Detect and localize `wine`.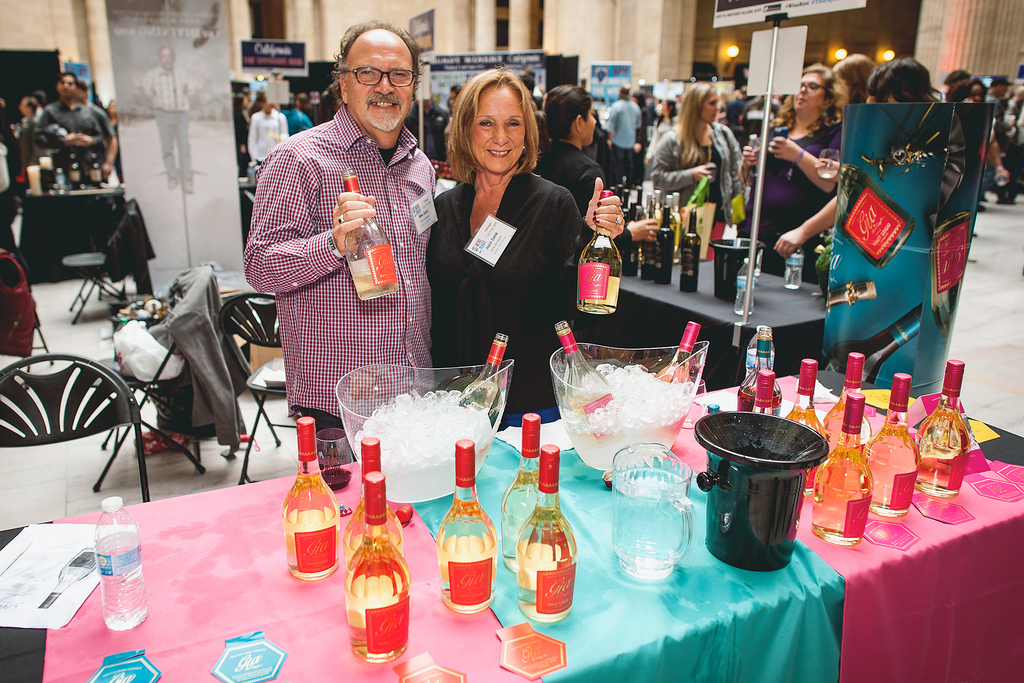
Localized at rect(78, 134, 111, 193).
